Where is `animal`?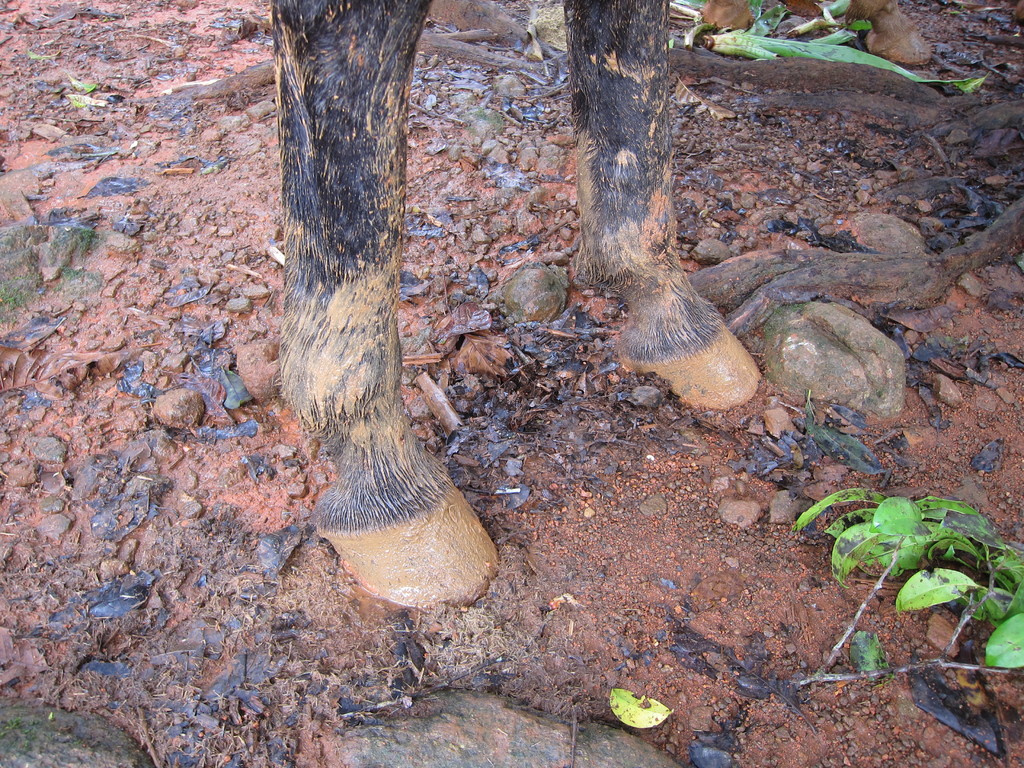
267,0,765,602.
